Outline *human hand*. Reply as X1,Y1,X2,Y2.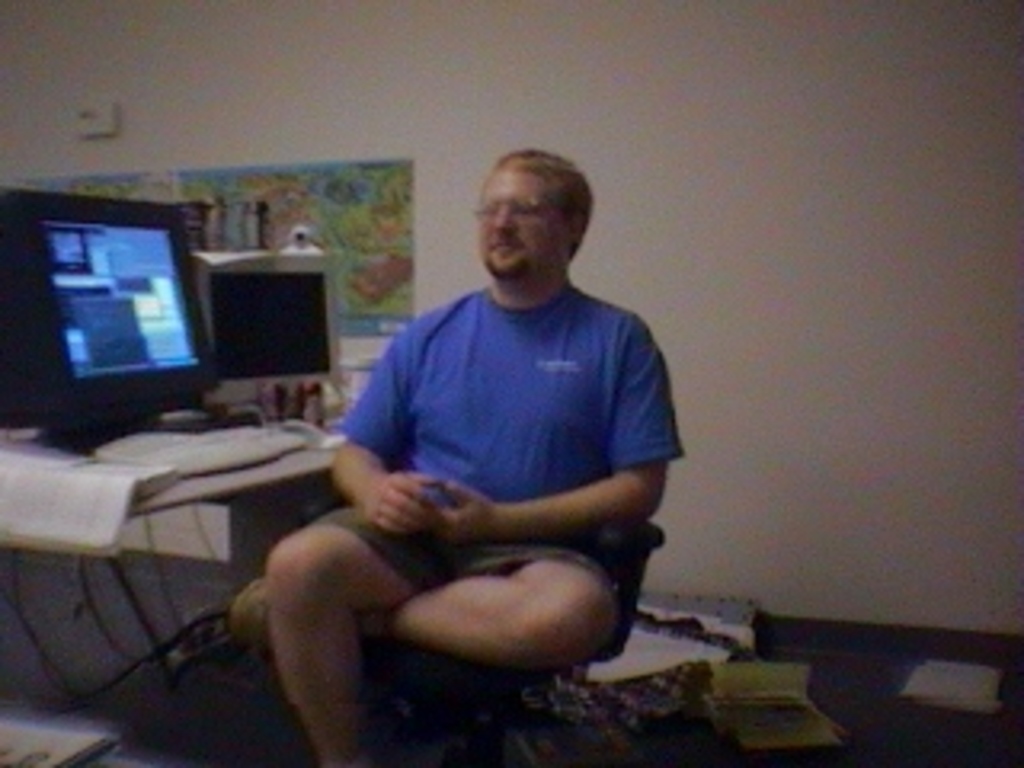
330,454,422,544.
